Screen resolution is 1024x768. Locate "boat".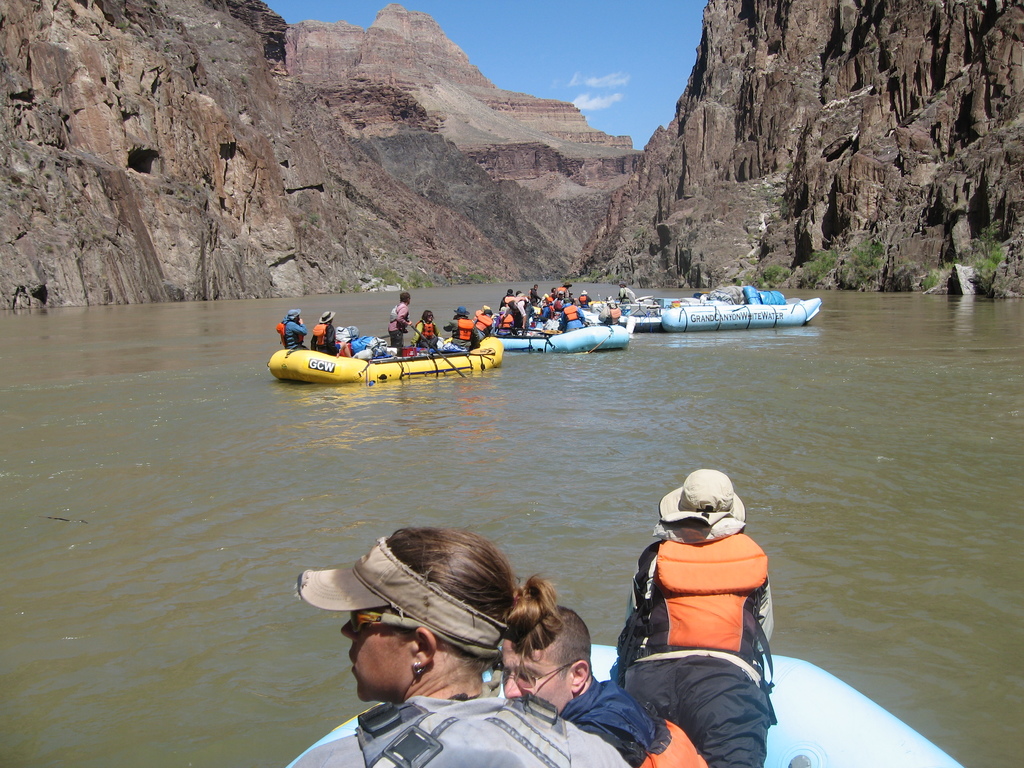
select_region(599, 285, 822, 330).
